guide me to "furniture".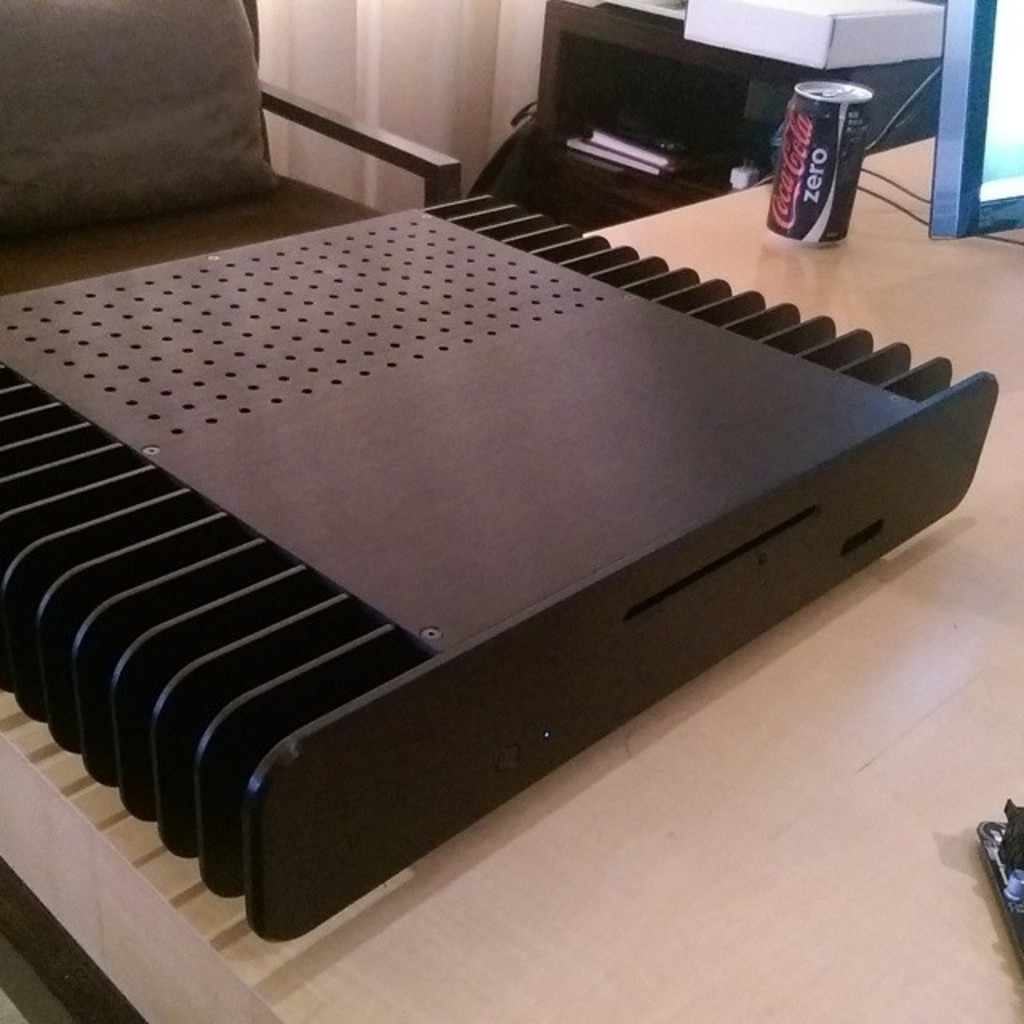
Guidance: <bbox>530, 0, 862, 229</bbox>.
